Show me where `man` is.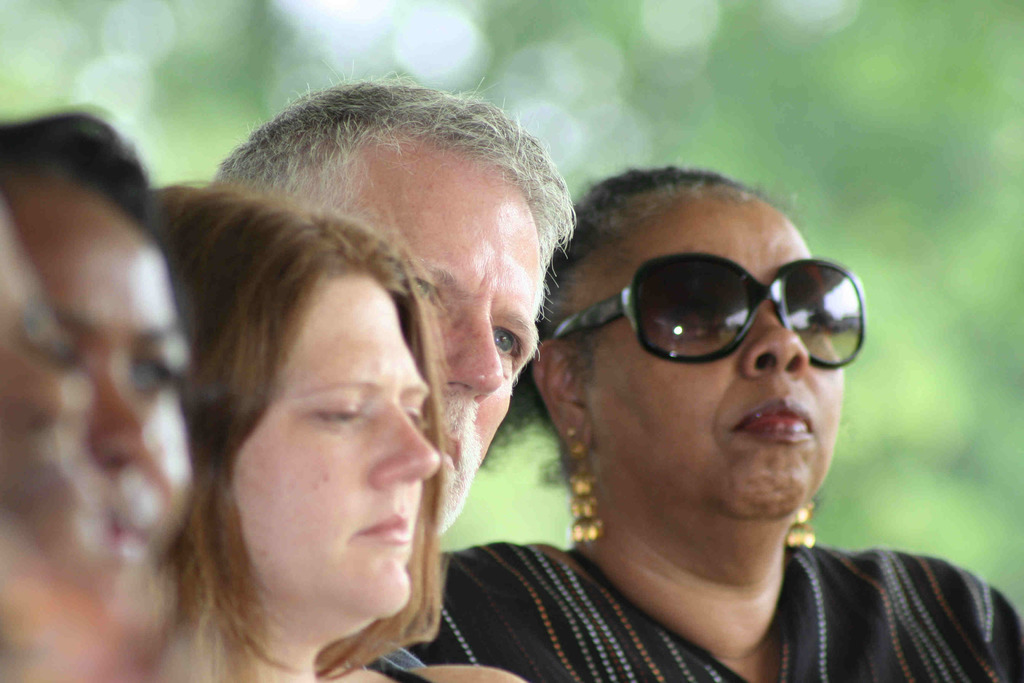
`man` is at <bbox>202, 69, 582, 551</bbox>.
